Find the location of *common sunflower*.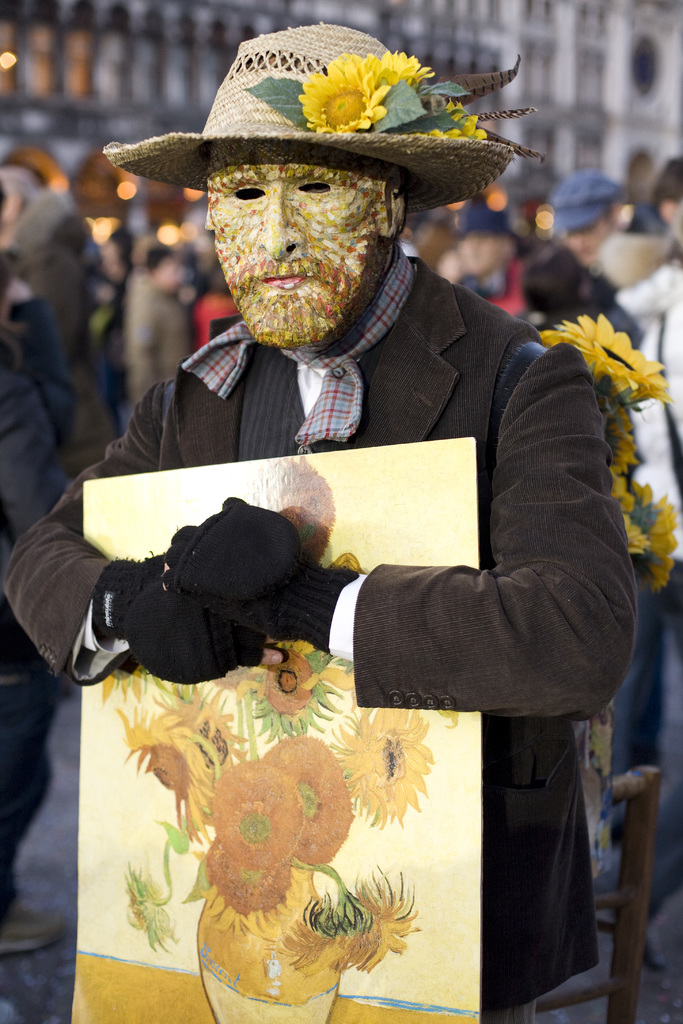
Location: (x1=125, y1=706, x2=211, y2=827).
